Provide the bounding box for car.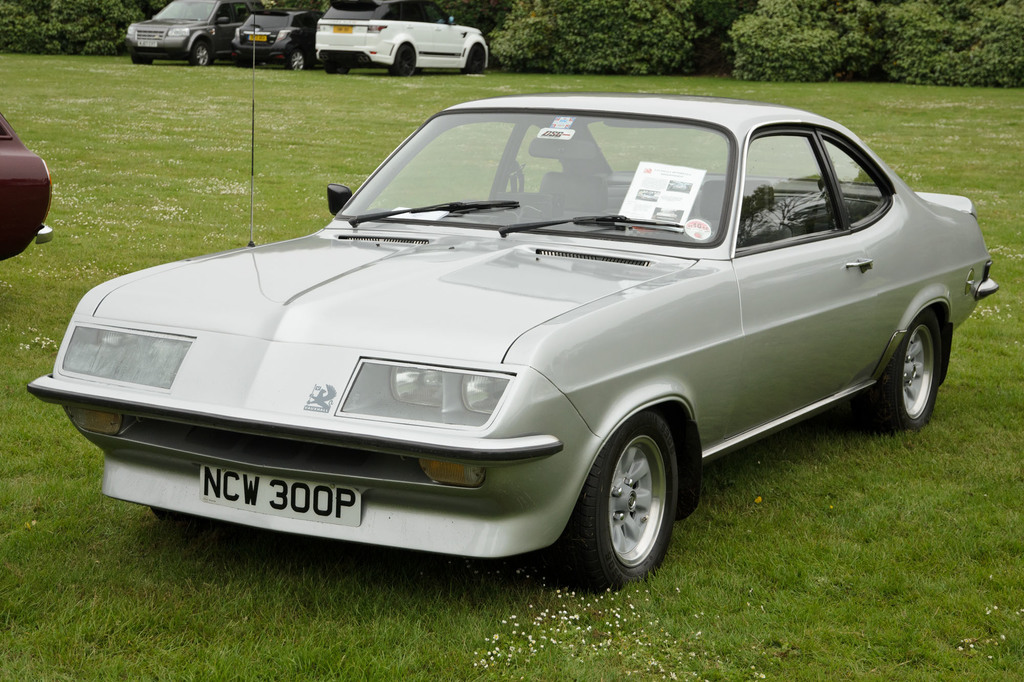
(315,0,490,75).
